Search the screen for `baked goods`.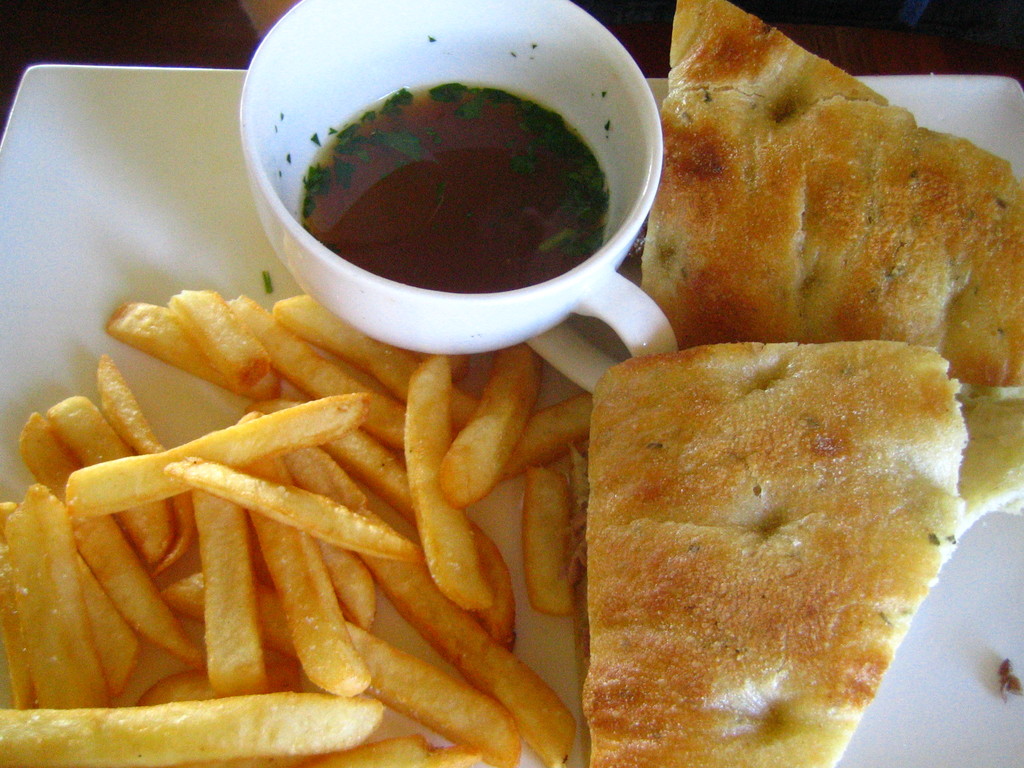
Found at 589,345,947,767.
